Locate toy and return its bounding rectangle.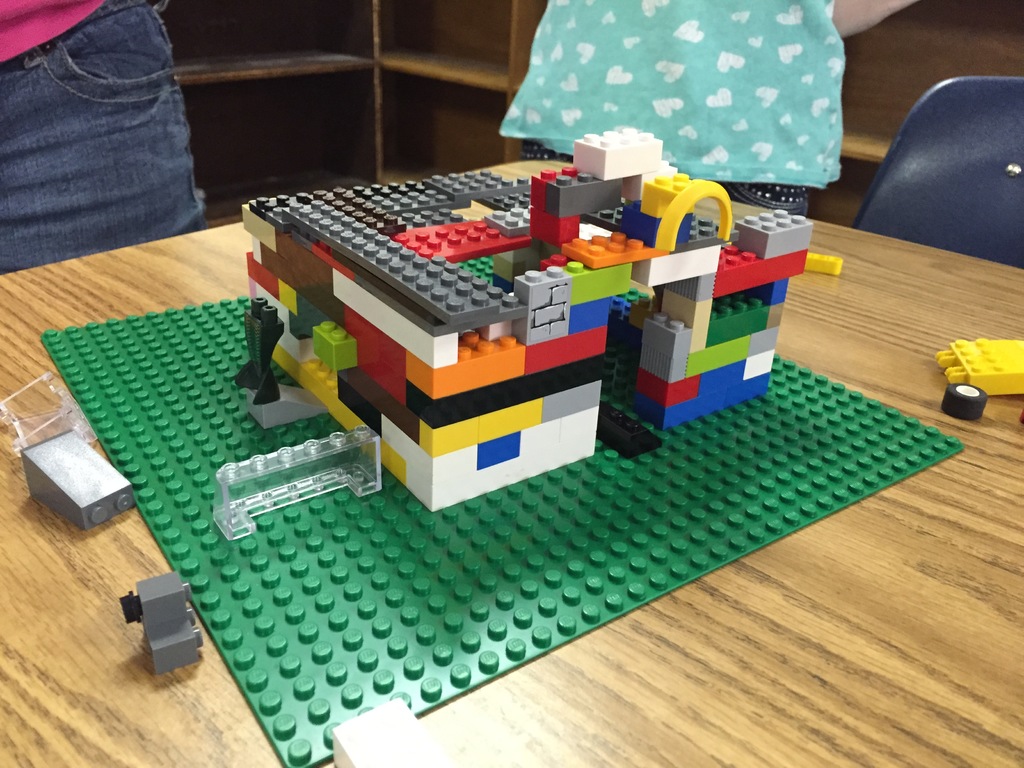
<region>120, 570, 204, 678</region>.
